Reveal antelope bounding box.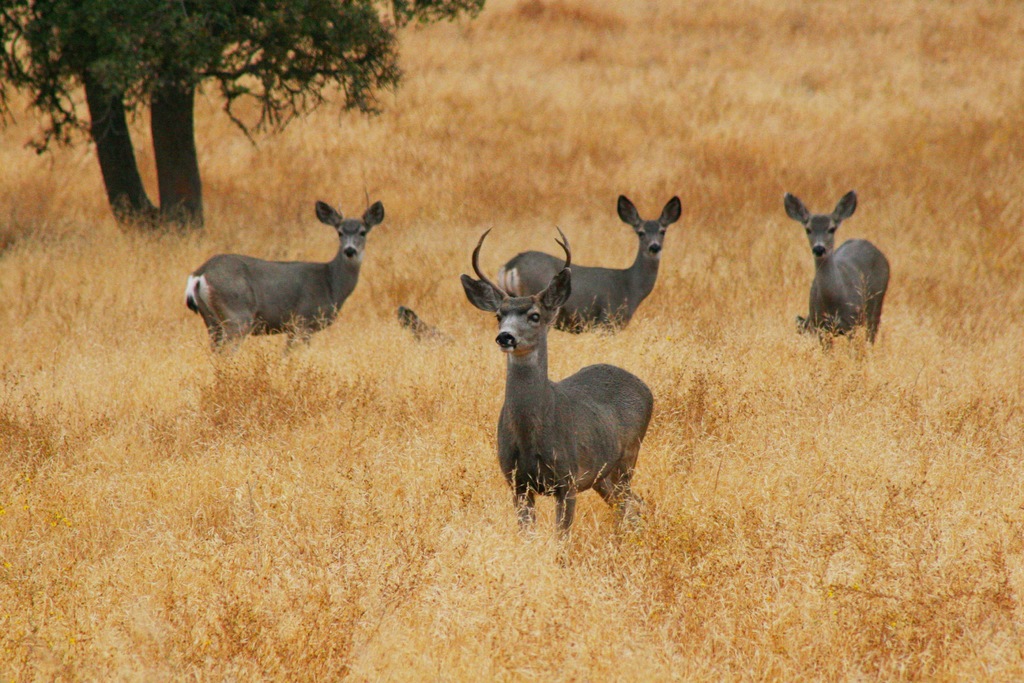
Revealed: bbox(399, 308, 453, 342).
